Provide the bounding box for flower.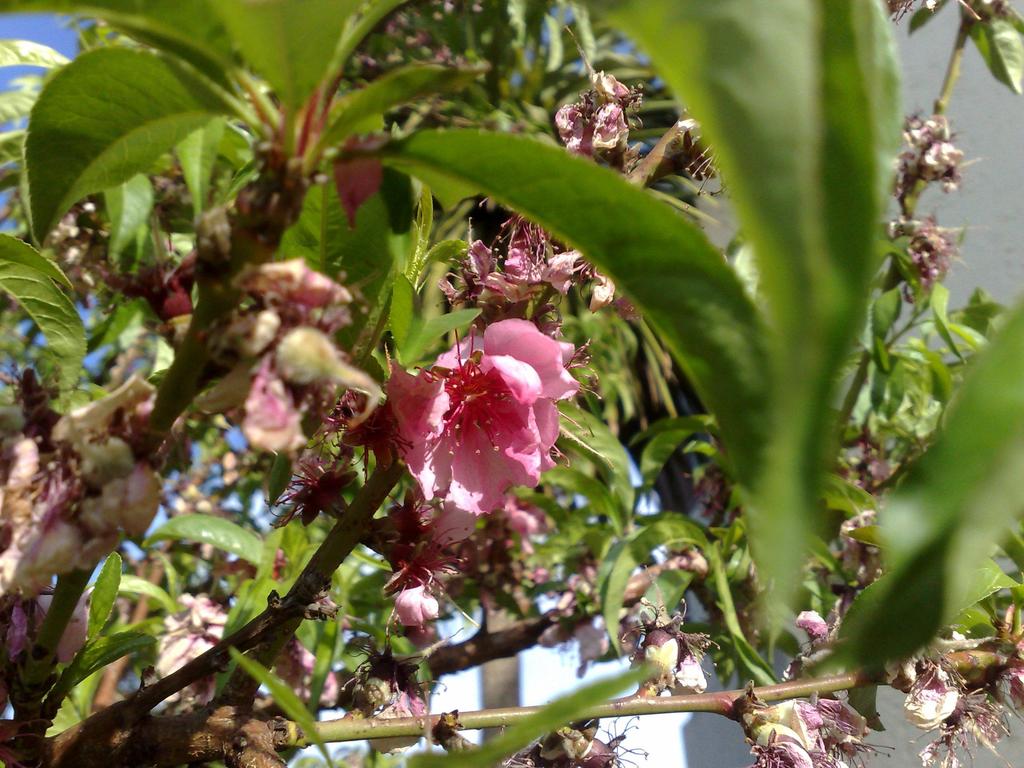
[x1=376, y1=307, x2=584, y2=537].
